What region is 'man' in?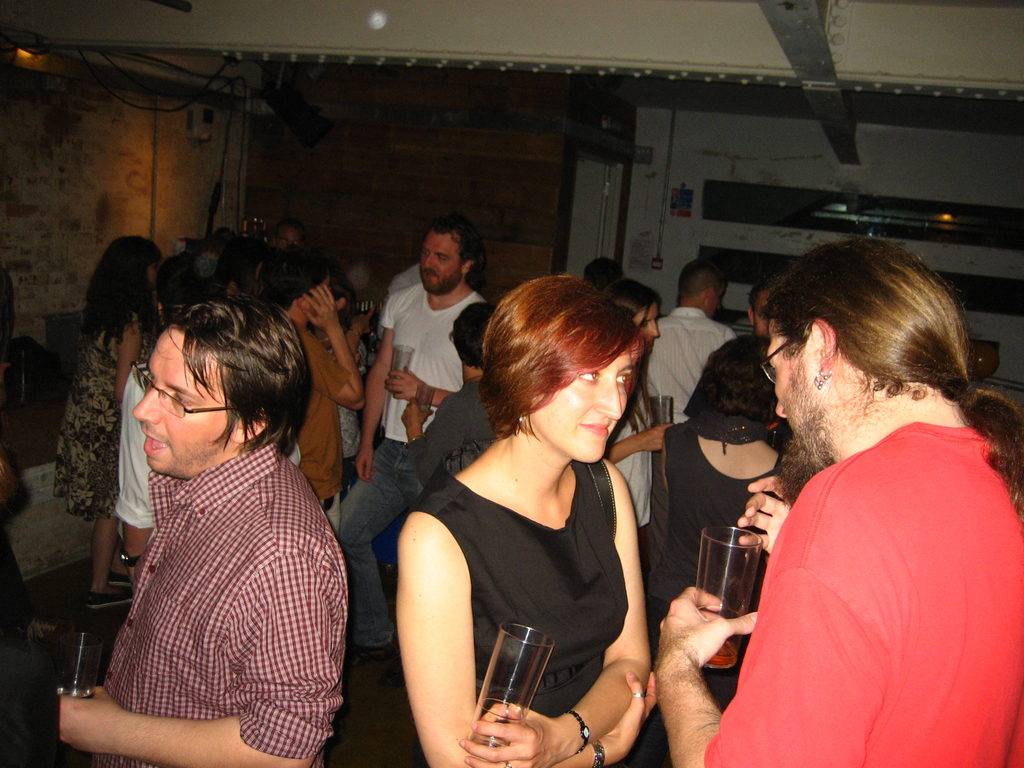
(left=329, top=210, right=485, bottom=675).
